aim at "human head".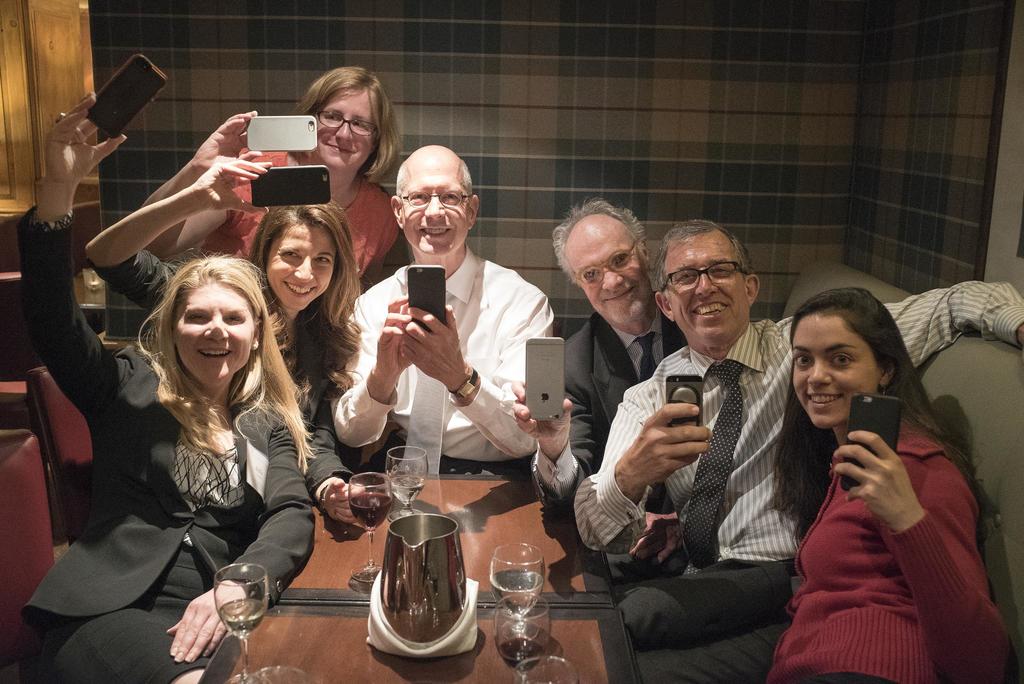
Aimed at 655/220/765/346.
